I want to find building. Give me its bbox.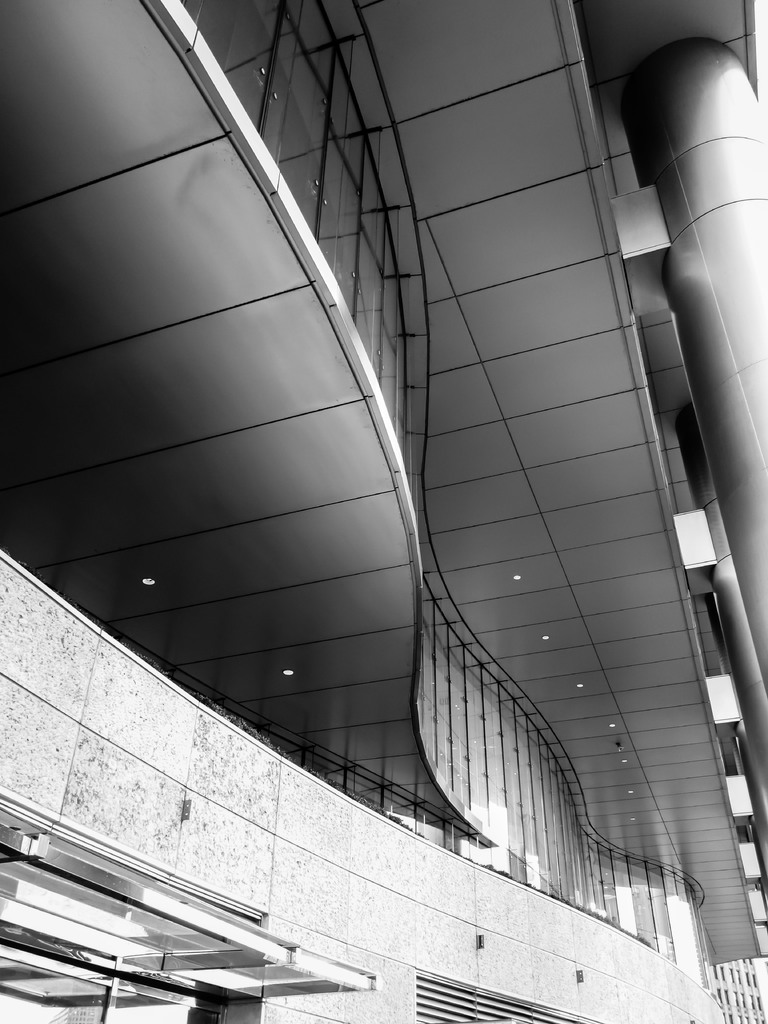
[0,0,767,1023].
